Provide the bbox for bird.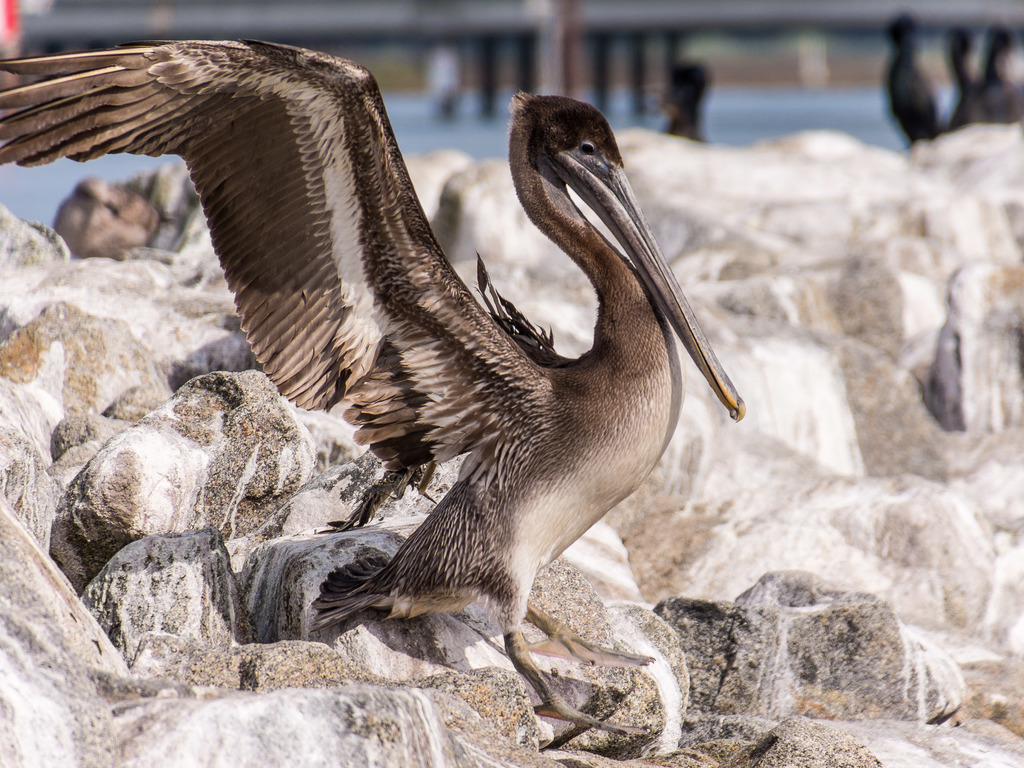
BBox(947, 19, 991, 145).
